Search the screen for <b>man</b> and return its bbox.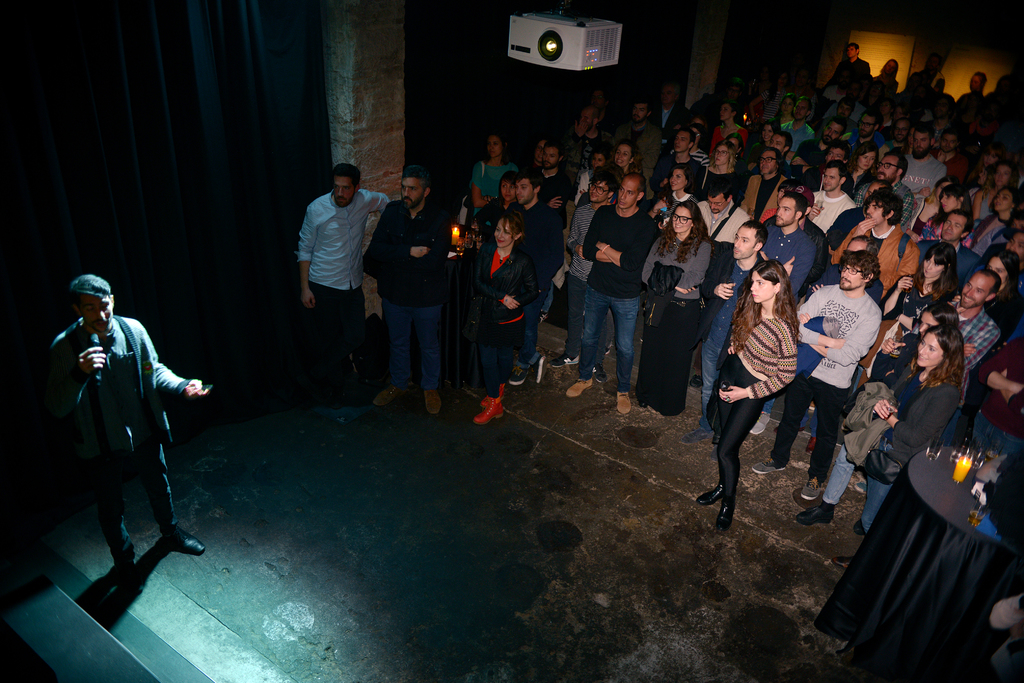
Found: <box>849,153,917,230</box>.
